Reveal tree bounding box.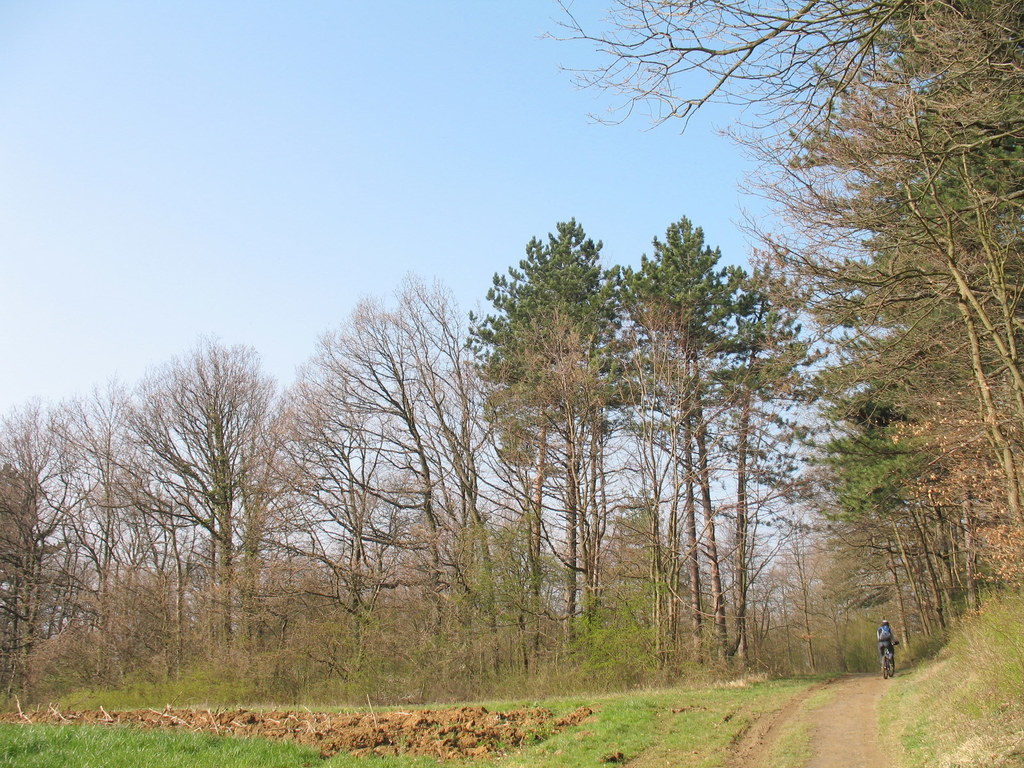
Revealed: bbox=[474, 210, 620, 672].
